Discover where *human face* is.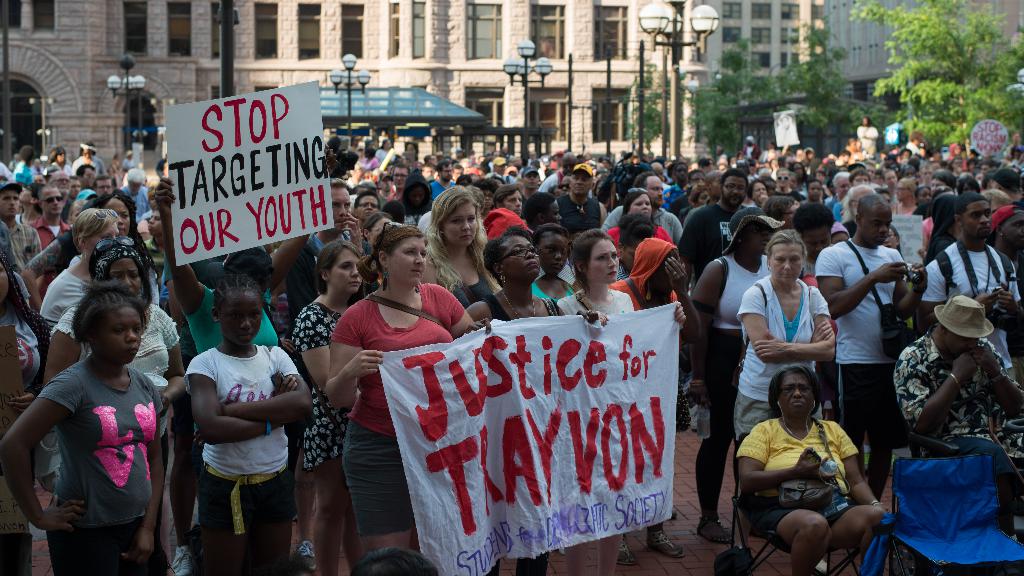
Discovered at 102,197,132,238.
